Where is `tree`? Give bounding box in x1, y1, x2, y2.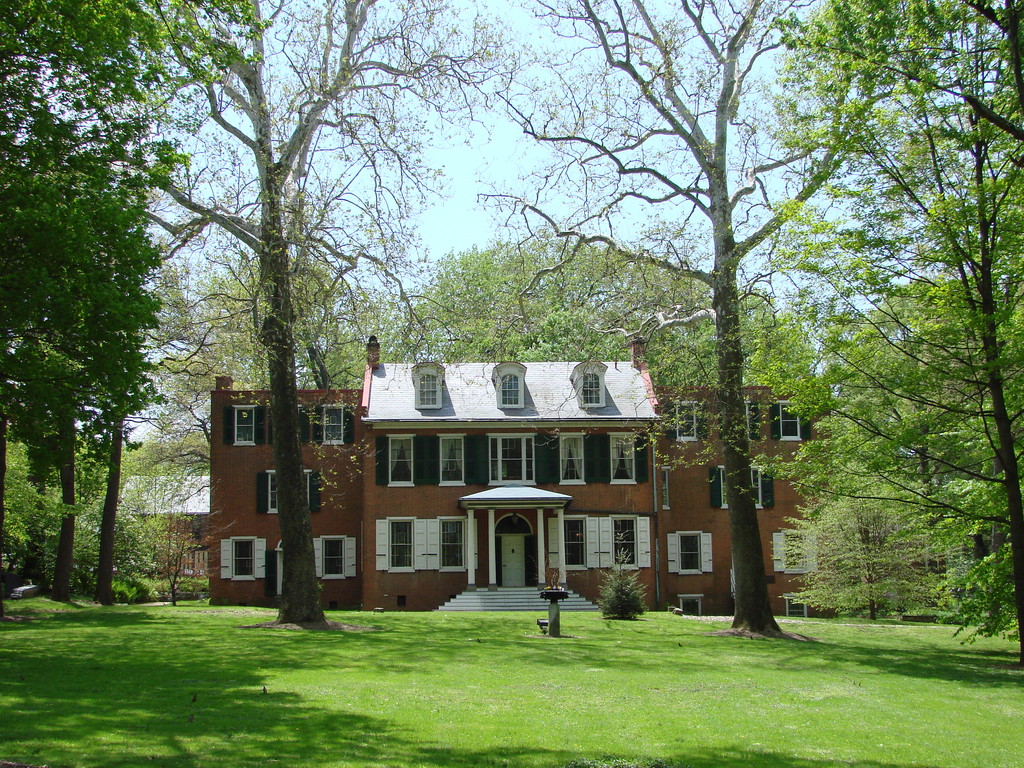
0, 0, 473, 627.
